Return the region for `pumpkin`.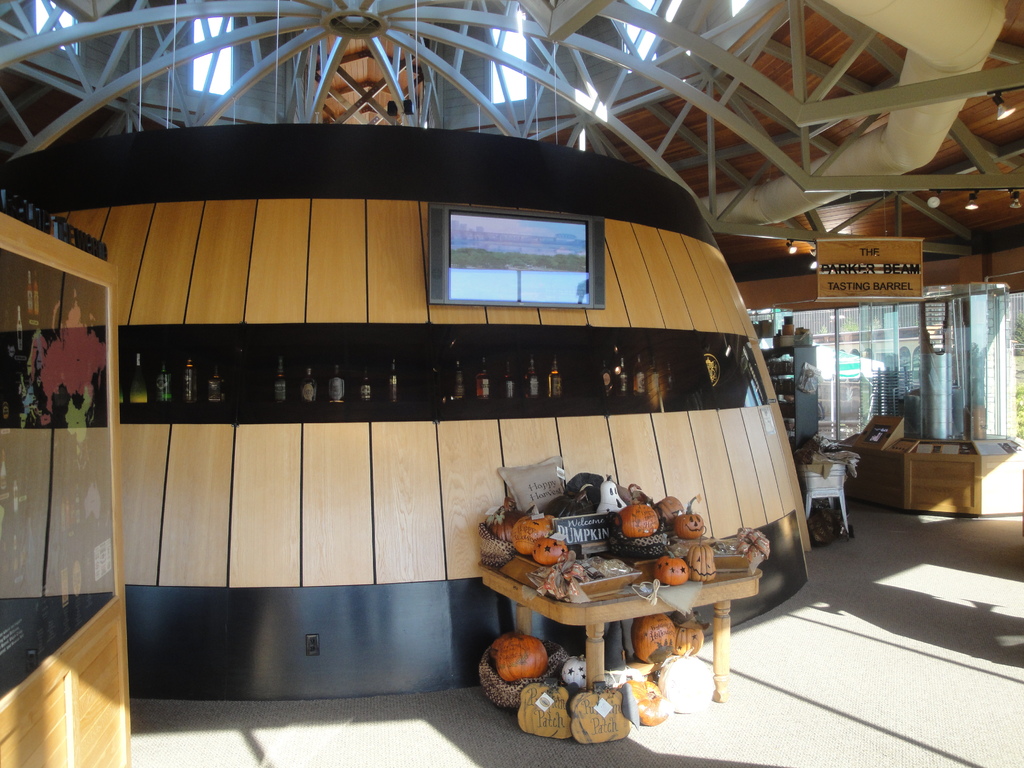
(486,512,521,542).
